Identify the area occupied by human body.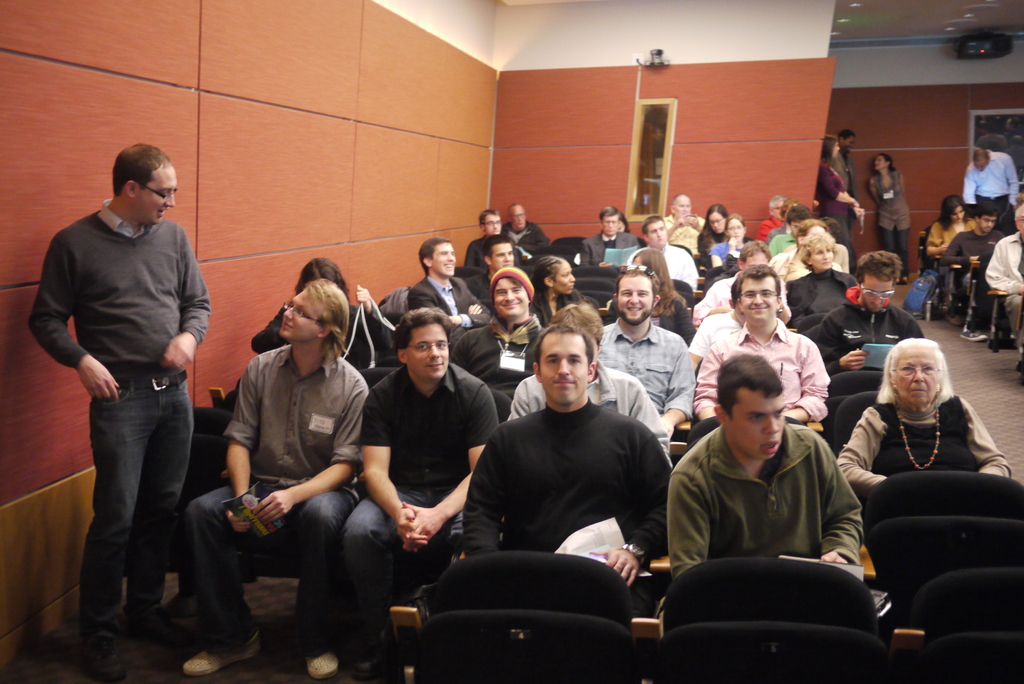
Area: l=182, t=341, r=368, b=680.
